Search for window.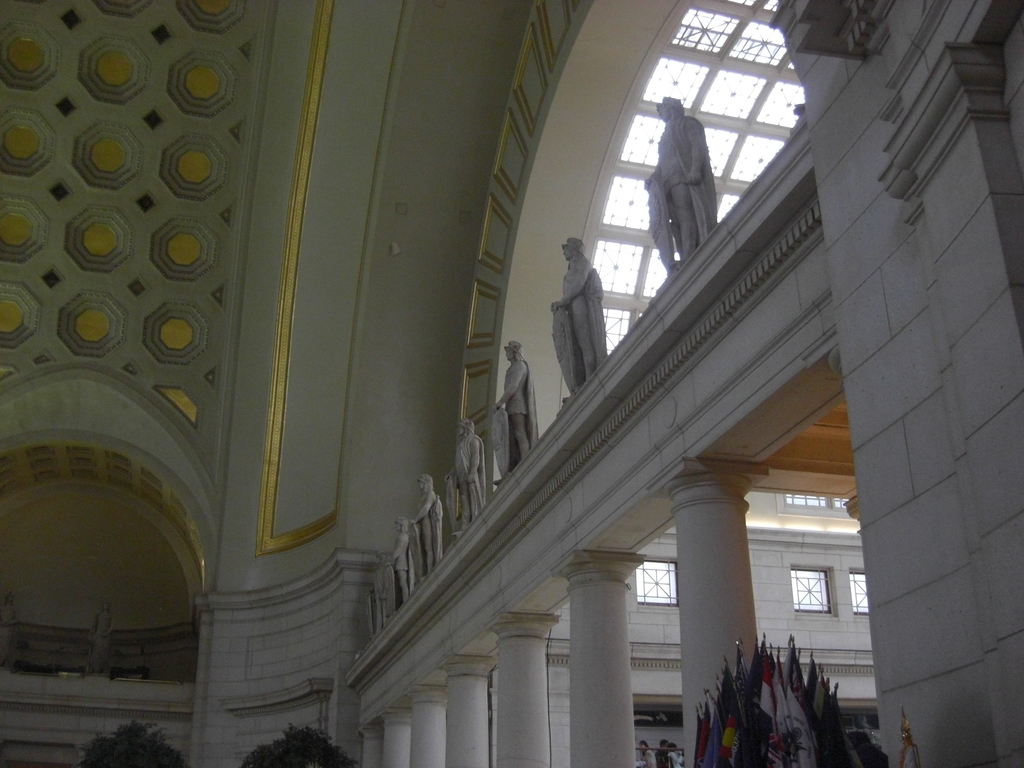
Found at left=632, top=557, right=679, bottom=602.
